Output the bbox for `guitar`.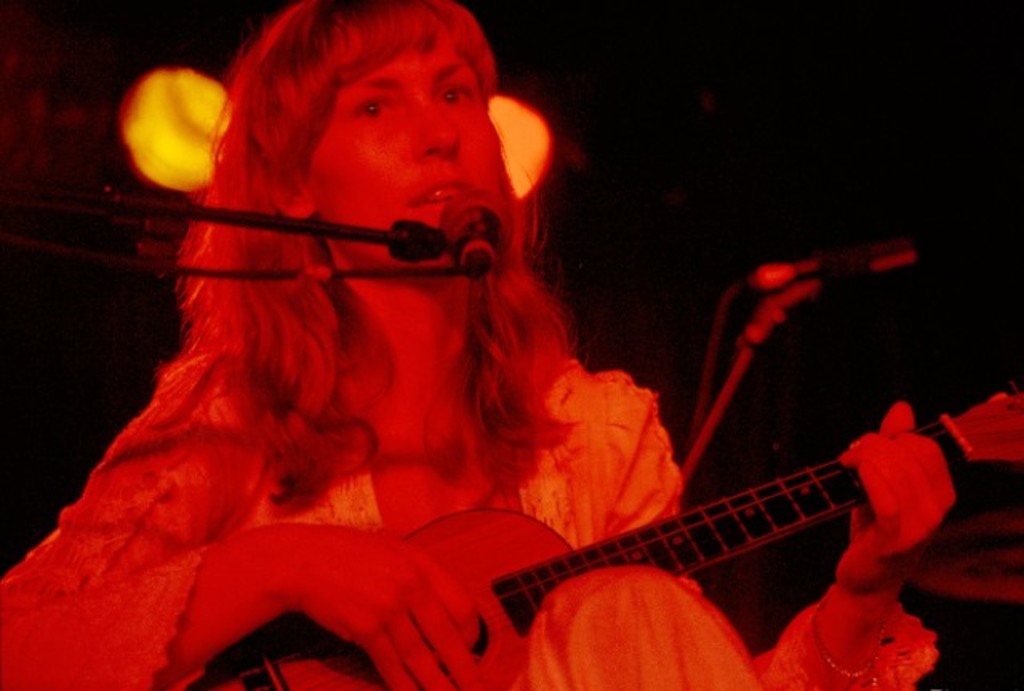
box(181, 382, 1022, 689).
